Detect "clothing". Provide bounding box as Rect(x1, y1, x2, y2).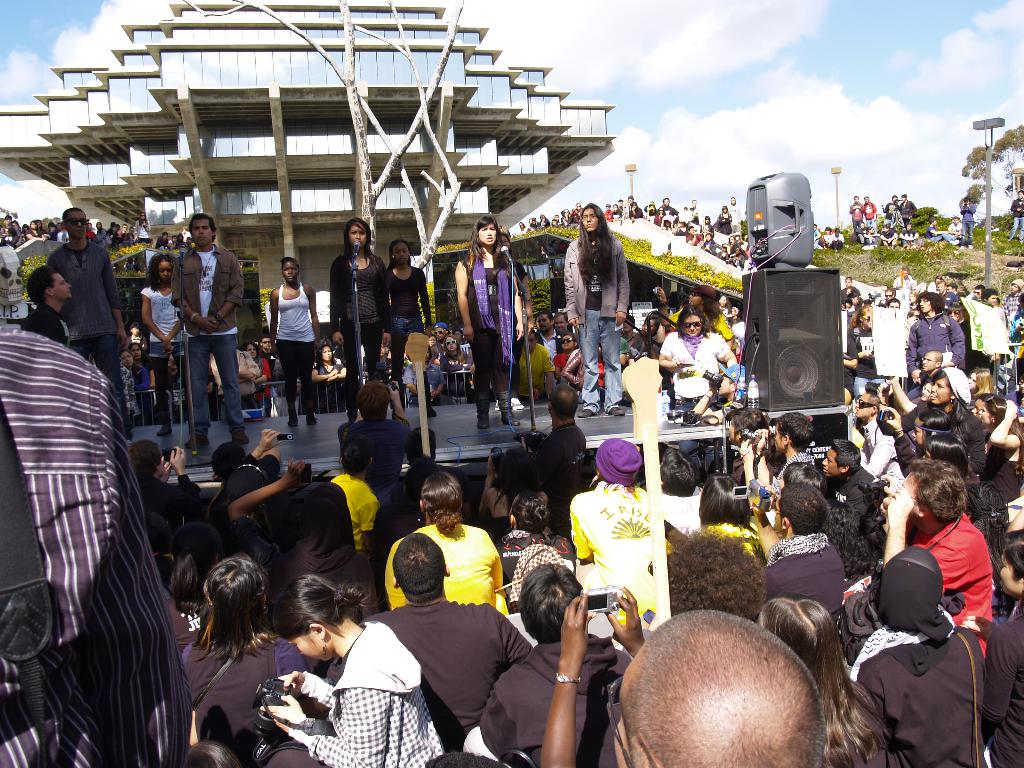
Rect(374, 533, 525, 753).
